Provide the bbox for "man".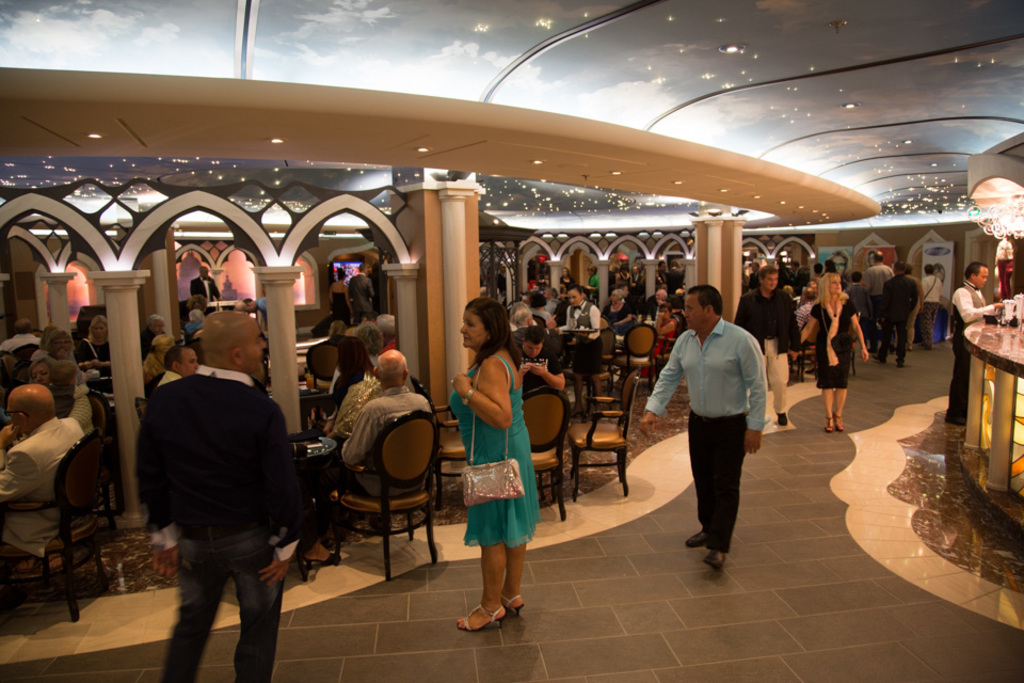
(857, 249, 896, 350).
